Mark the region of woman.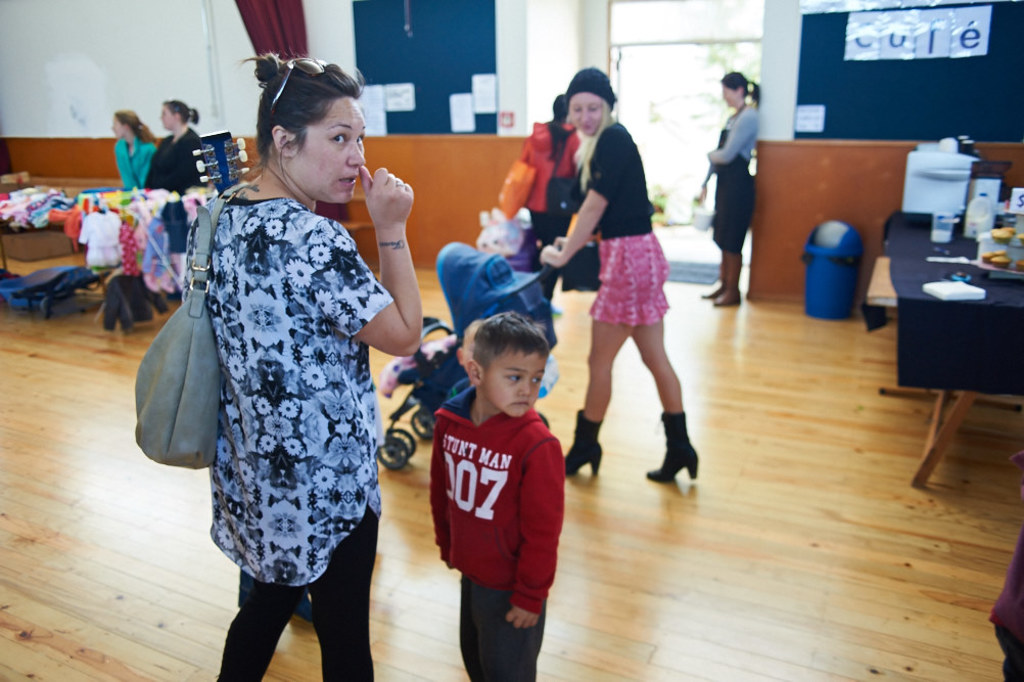
Region: box(106, 109, 159, 196).
